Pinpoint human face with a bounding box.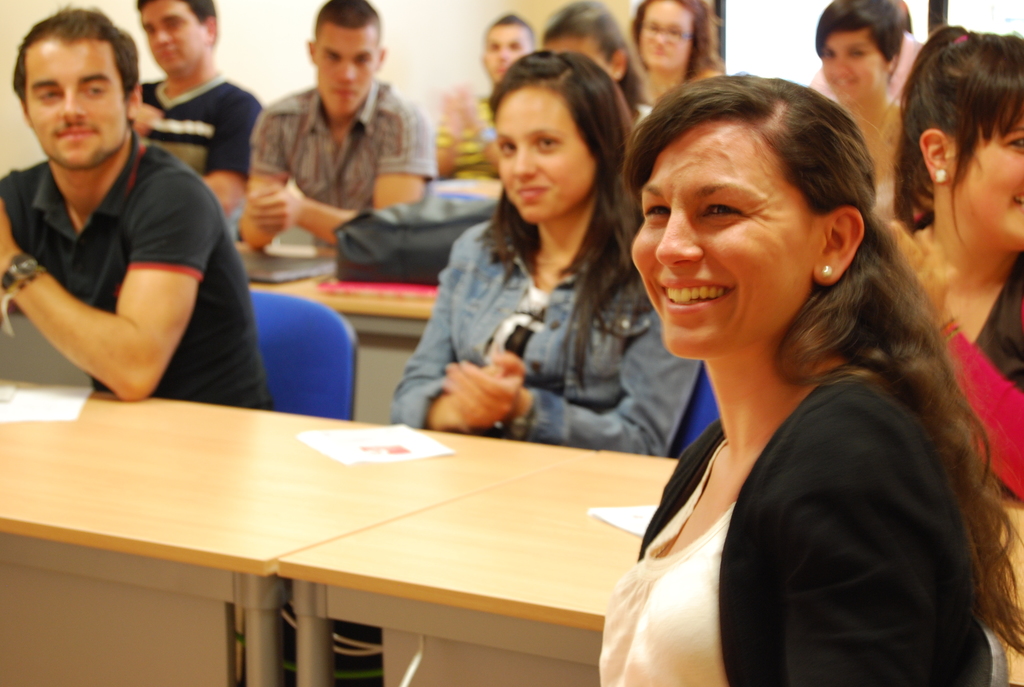
bbox=(485, 18, 530, 82).
